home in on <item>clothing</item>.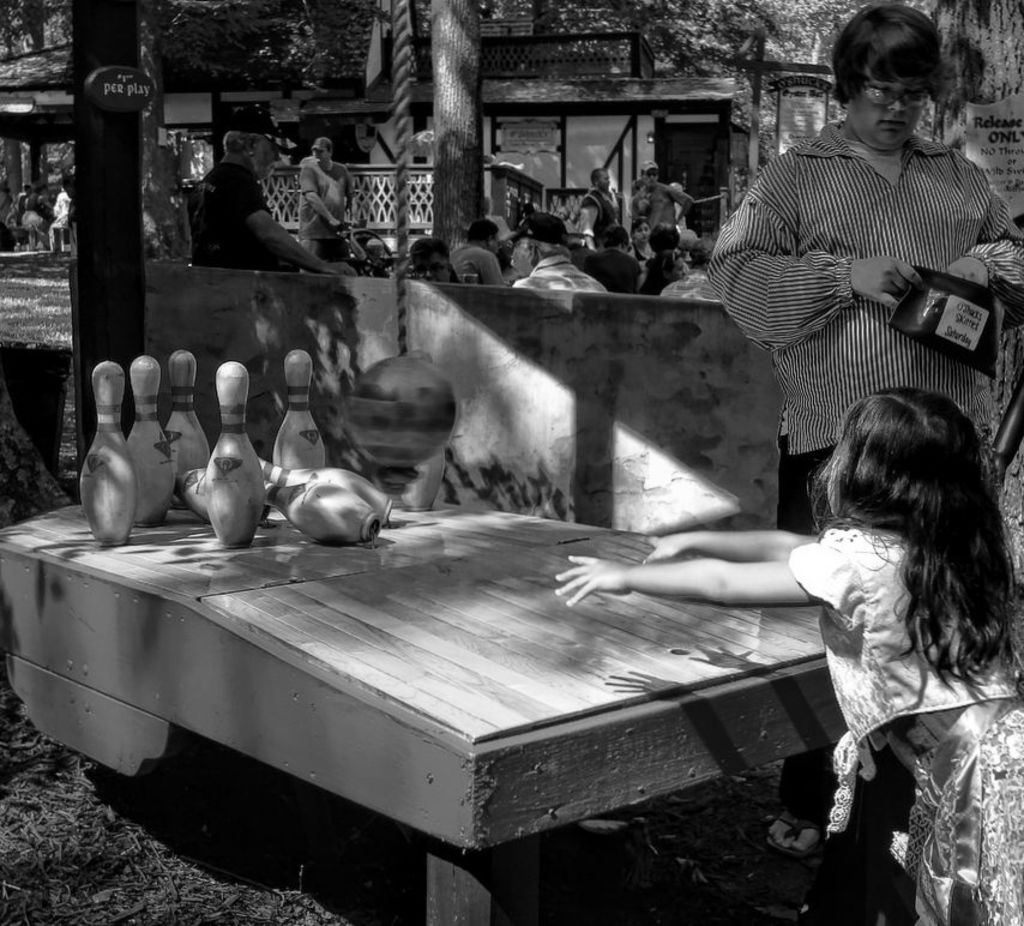
Homed in at Rect(299, 156, 359, 241).
